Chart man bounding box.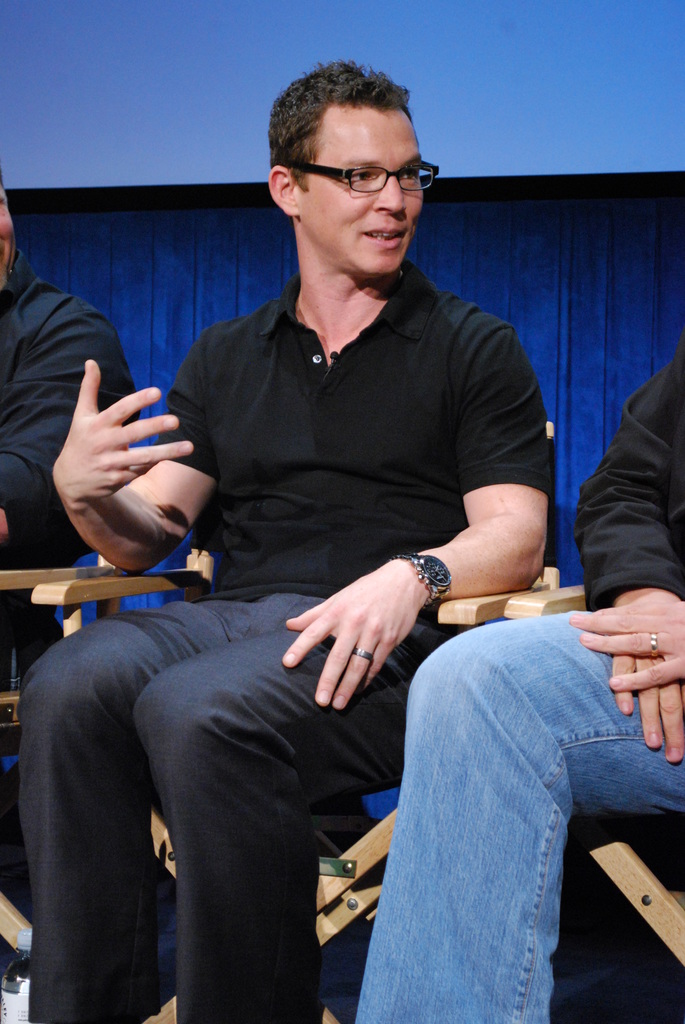
Charted: bbox=[354, 355, 684, 1023].
